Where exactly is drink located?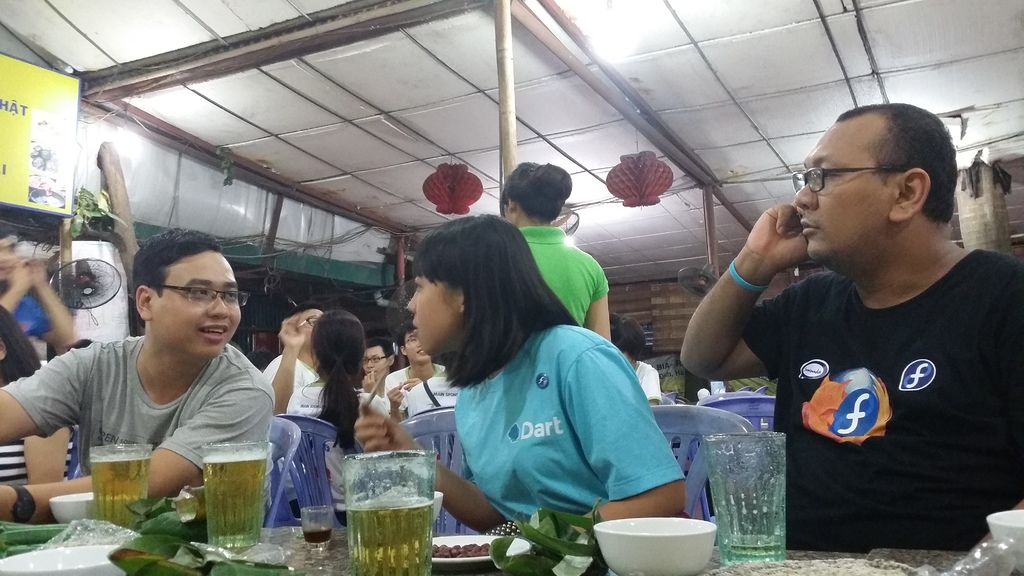
Its bounding box is [336,447,435,559].
